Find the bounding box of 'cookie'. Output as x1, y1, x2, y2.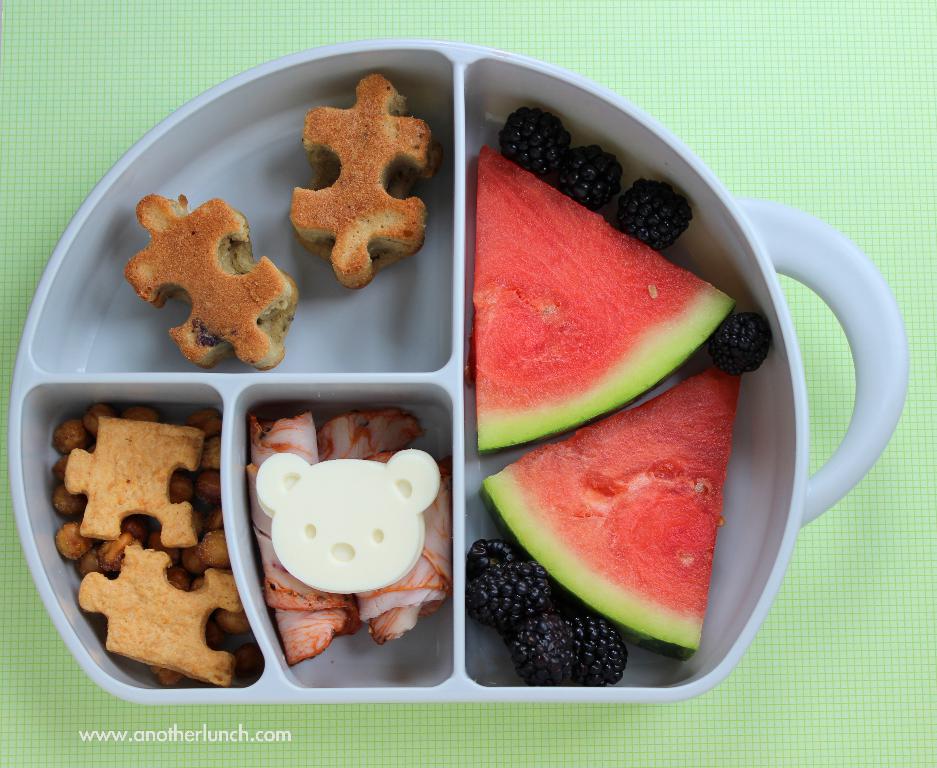
285, 70, 444, 292.
